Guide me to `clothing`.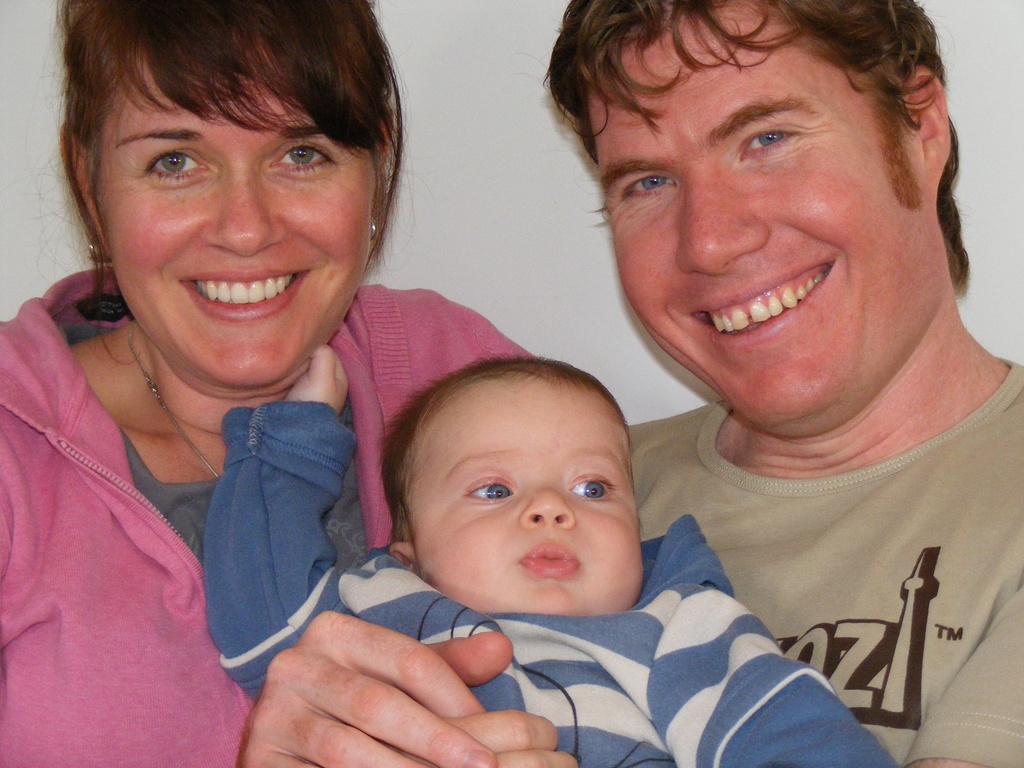
Guidance: x1=0 y1=256 x2=536 y2=767.
